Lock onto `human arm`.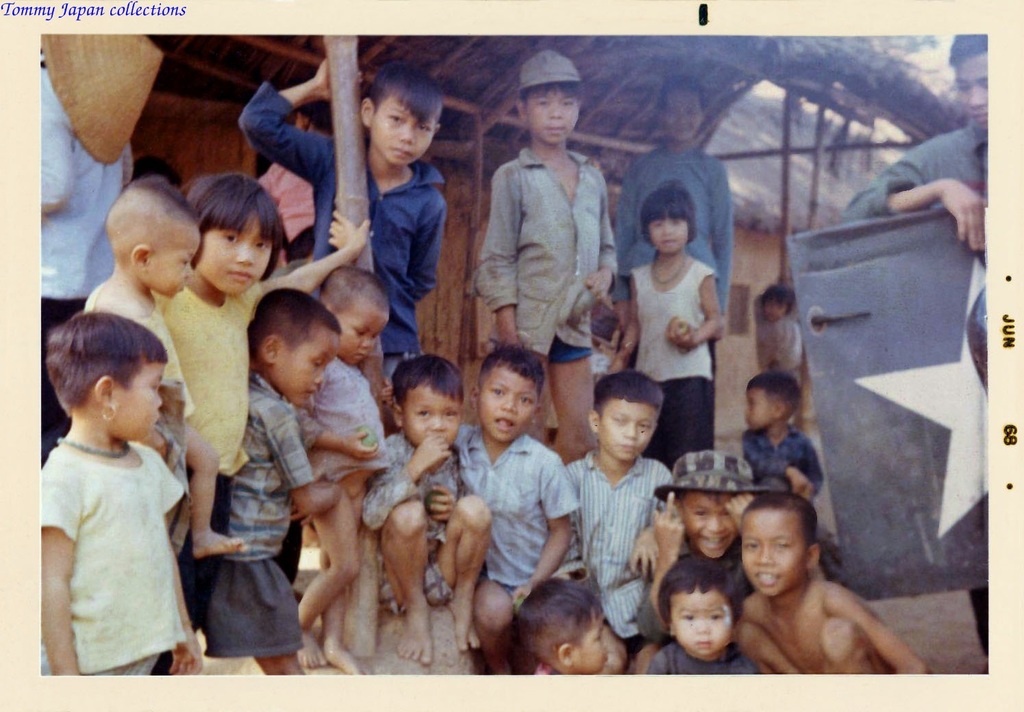
Locked: BBox(640, 492, 690, 628).
